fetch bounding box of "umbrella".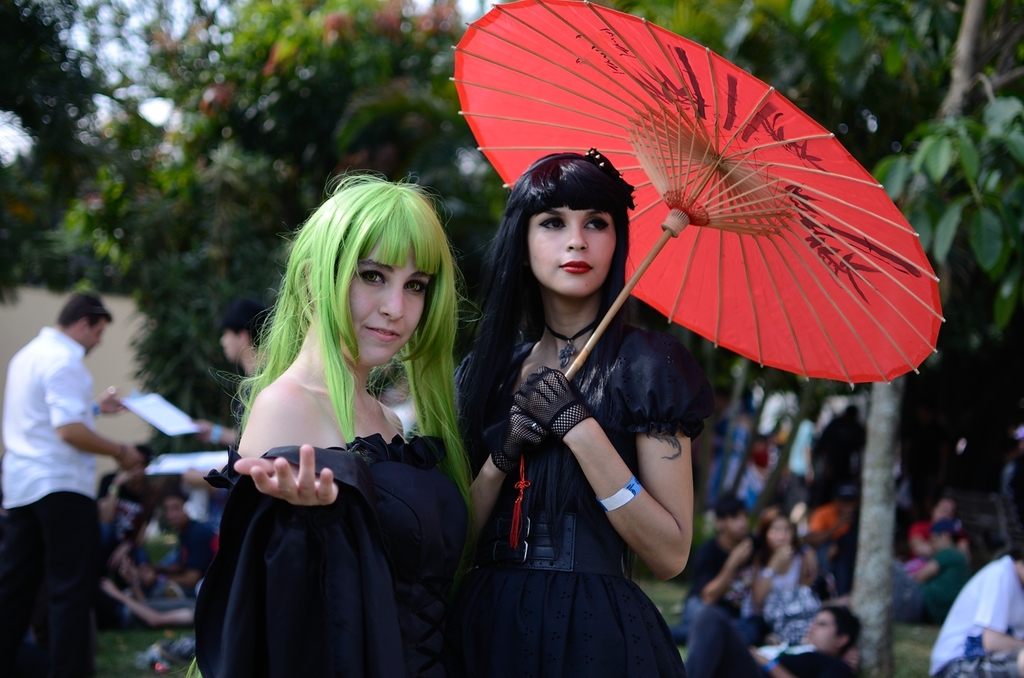
Bbox: bbox(449, 0, 944, 385).
